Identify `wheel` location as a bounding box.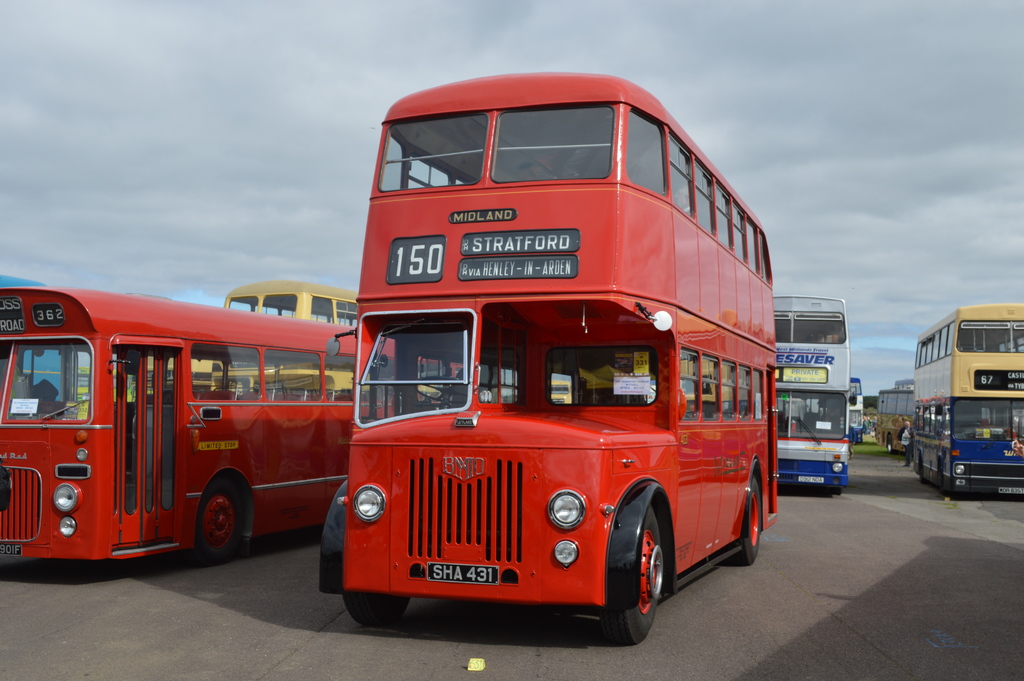
184 482 244 566.
